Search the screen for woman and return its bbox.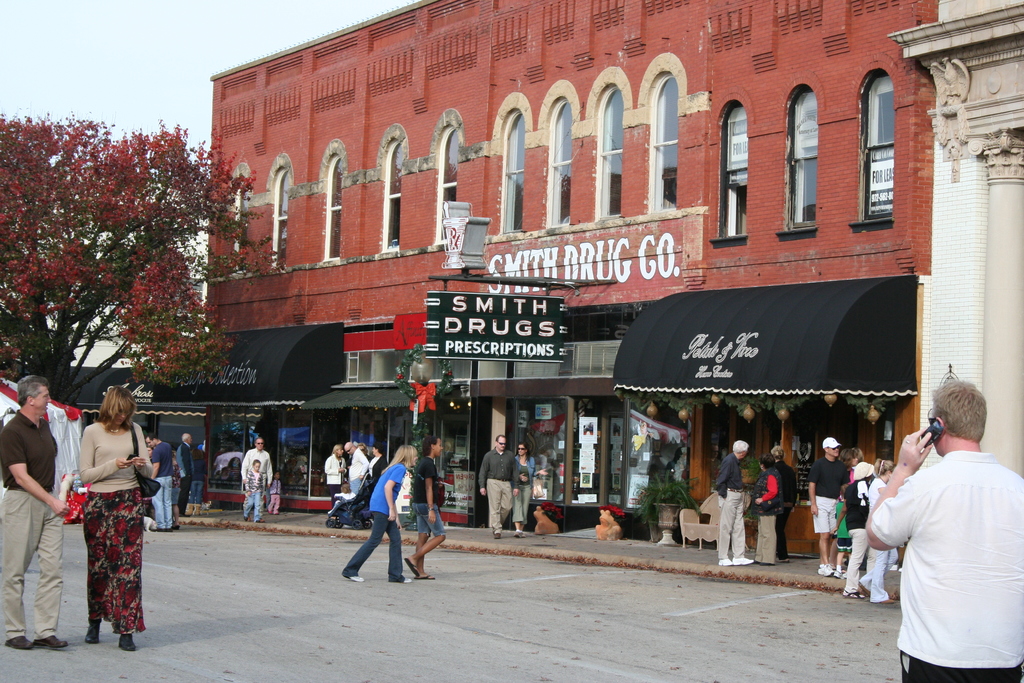
Found: box(856, 461, 899, 606).
